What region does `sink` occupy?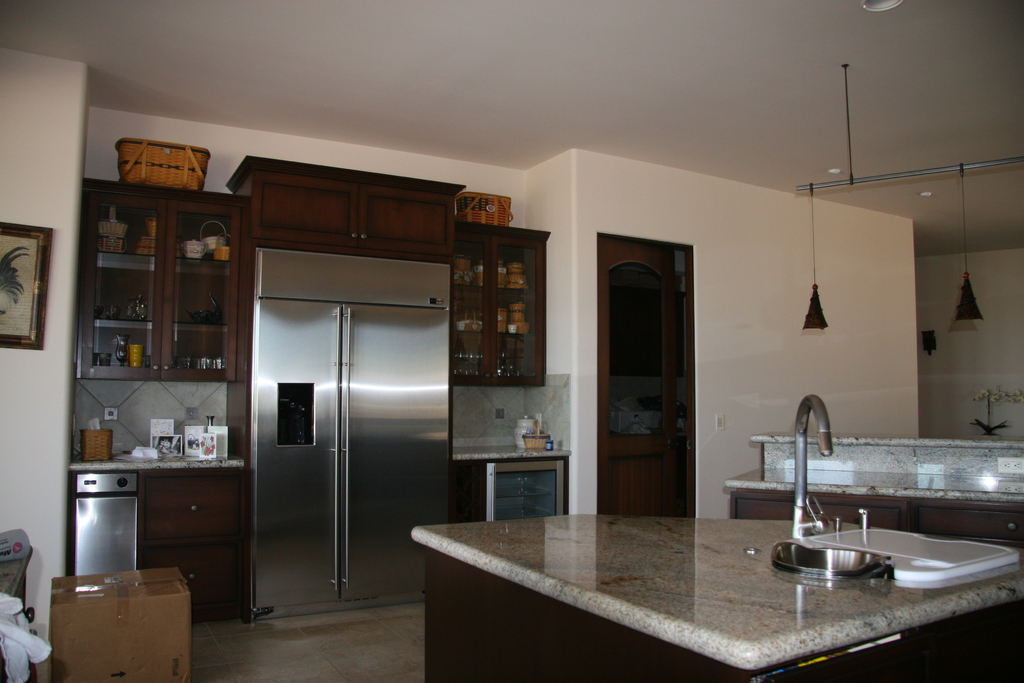
(775, 395, 1020, 588).
